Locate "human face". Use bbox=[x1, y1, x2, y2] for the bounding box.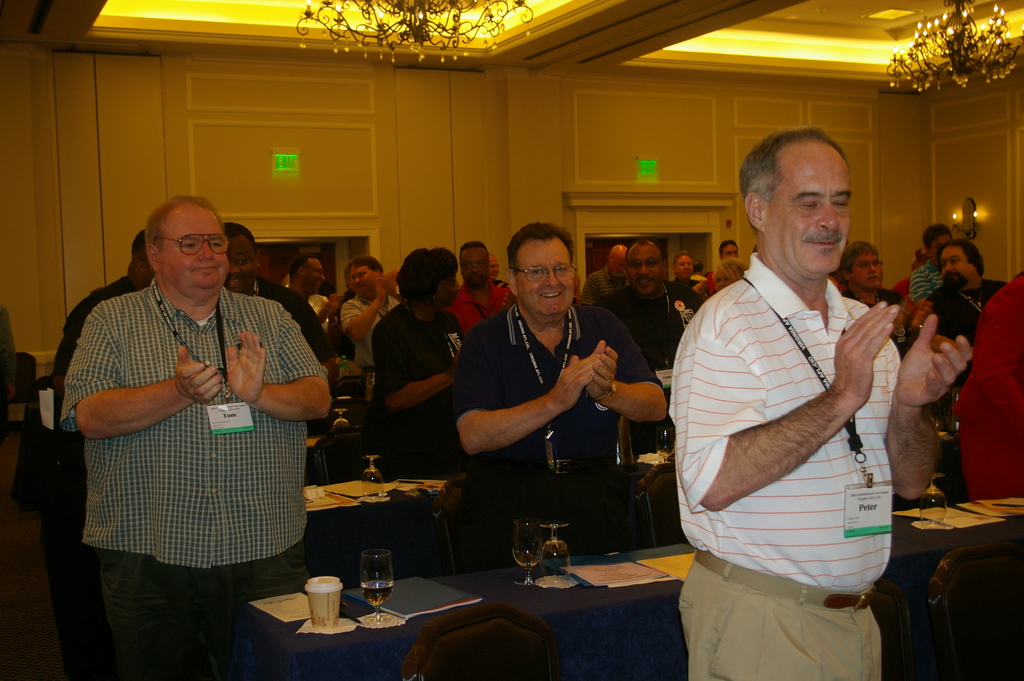
bbox=[624, 245, 664, 290].
